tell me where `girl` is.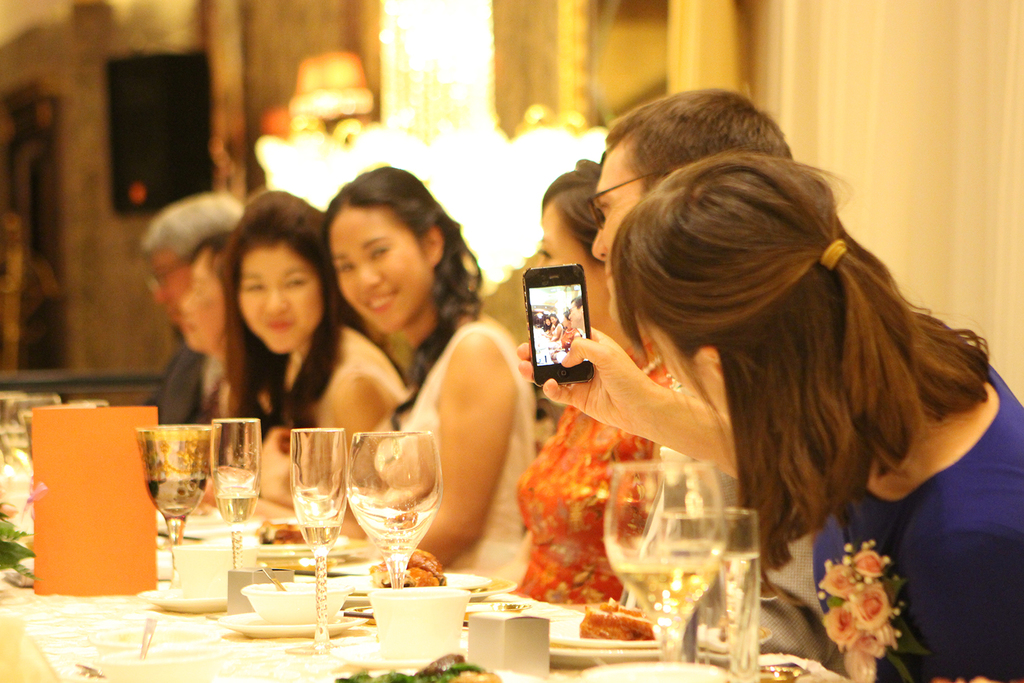
`girl` is at (left=217, top=186, right=407, bottom=528).
